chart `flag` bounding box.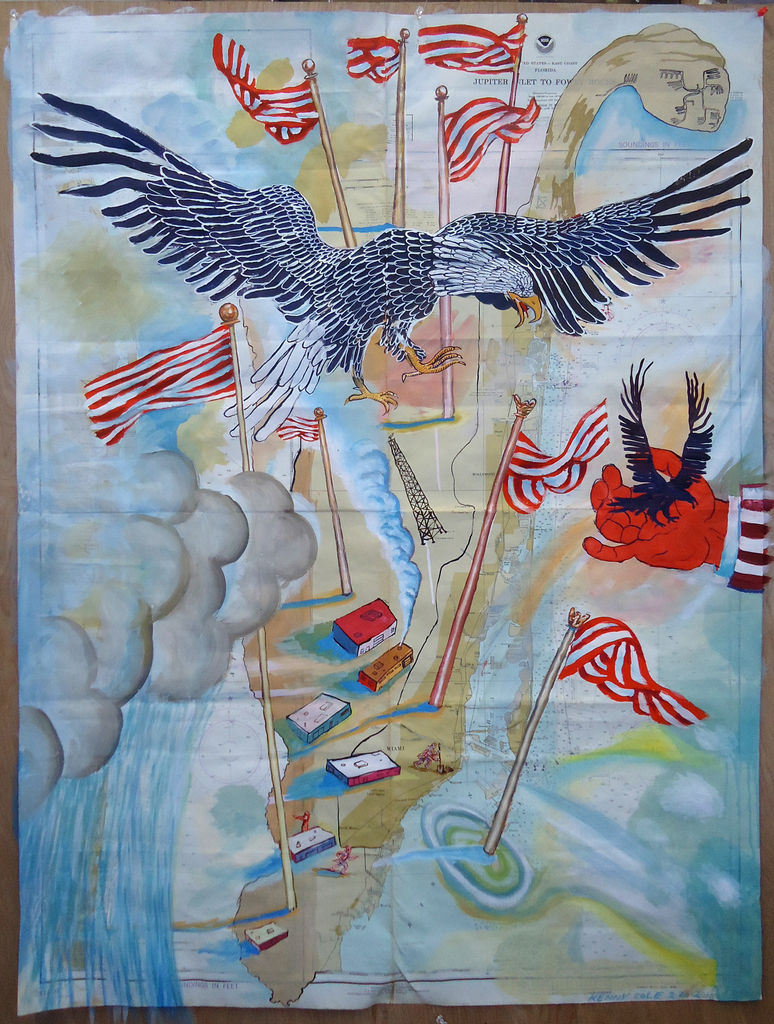
Charted: region(498, 399, 612, 513).
